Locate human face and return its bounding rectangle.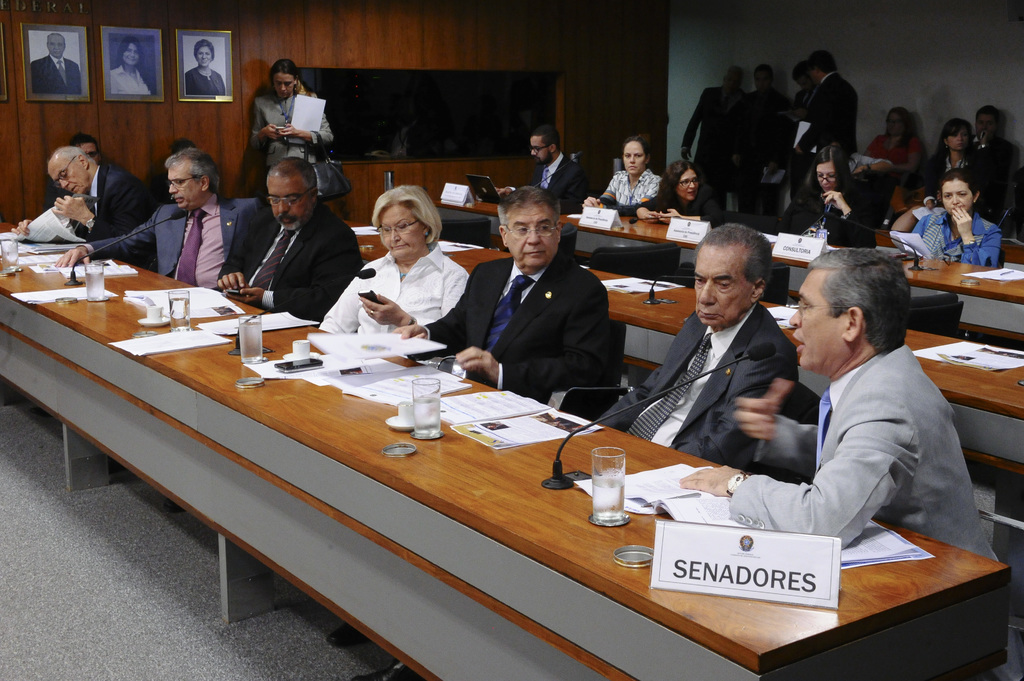
(x1=676, y1=168, x2=700, y2=202).
